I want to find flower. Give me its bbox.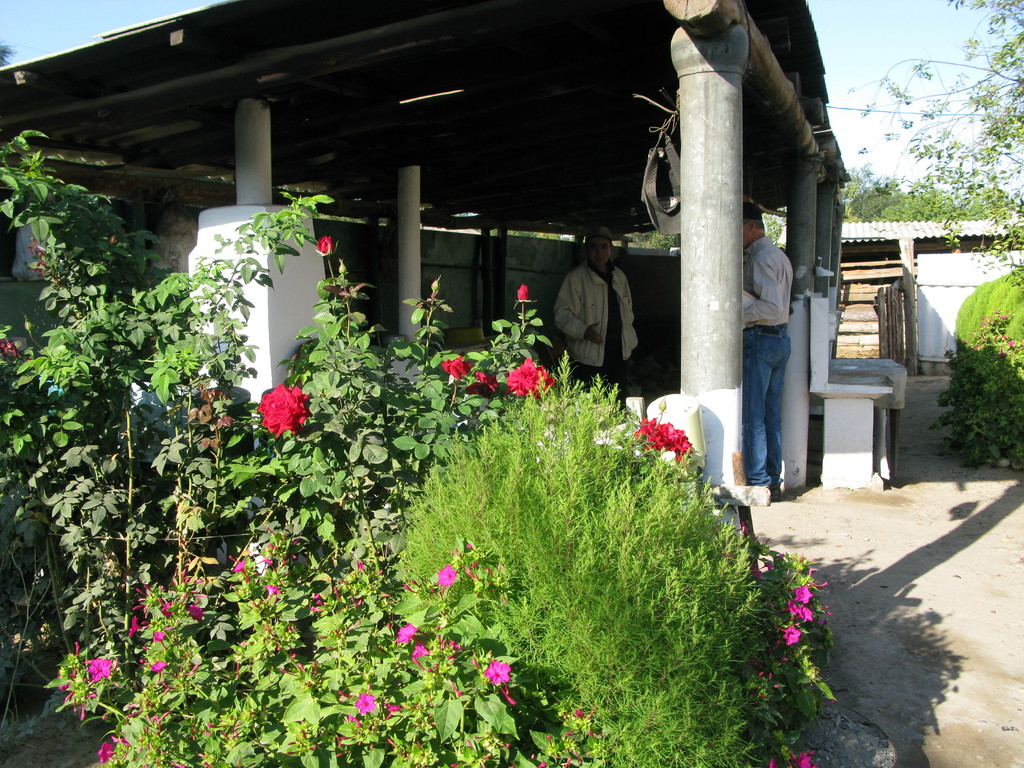
box=[185, 600, 207, 621].
